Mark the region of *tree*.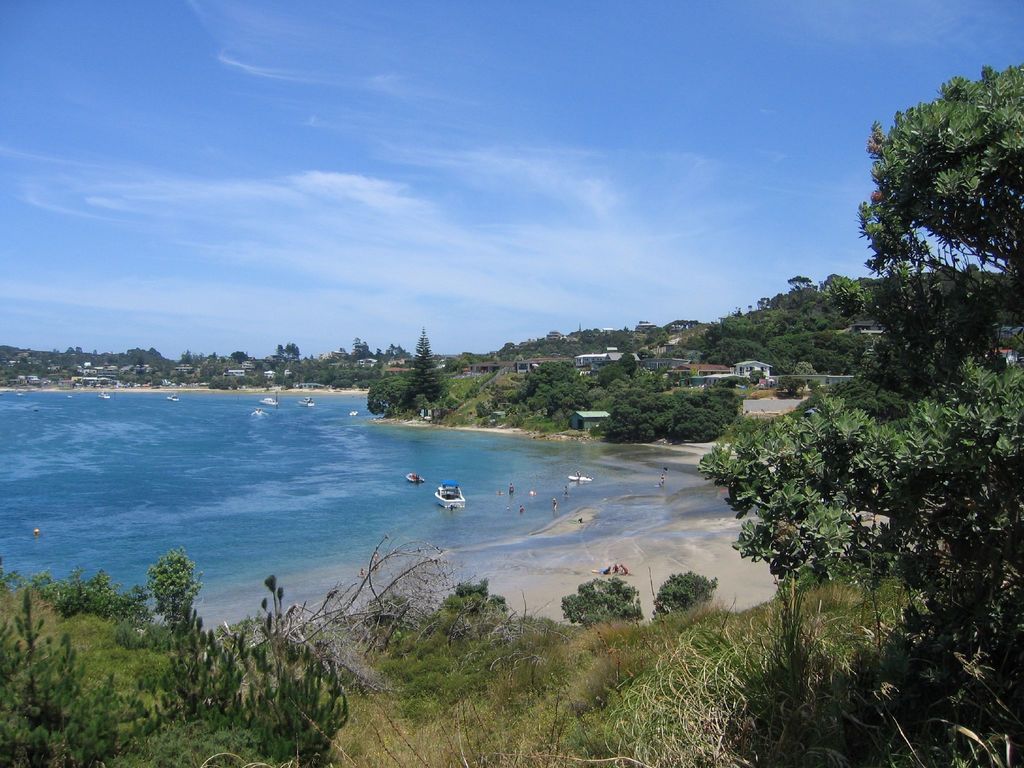
Region: bbox=(650, 570, 723, 612).
